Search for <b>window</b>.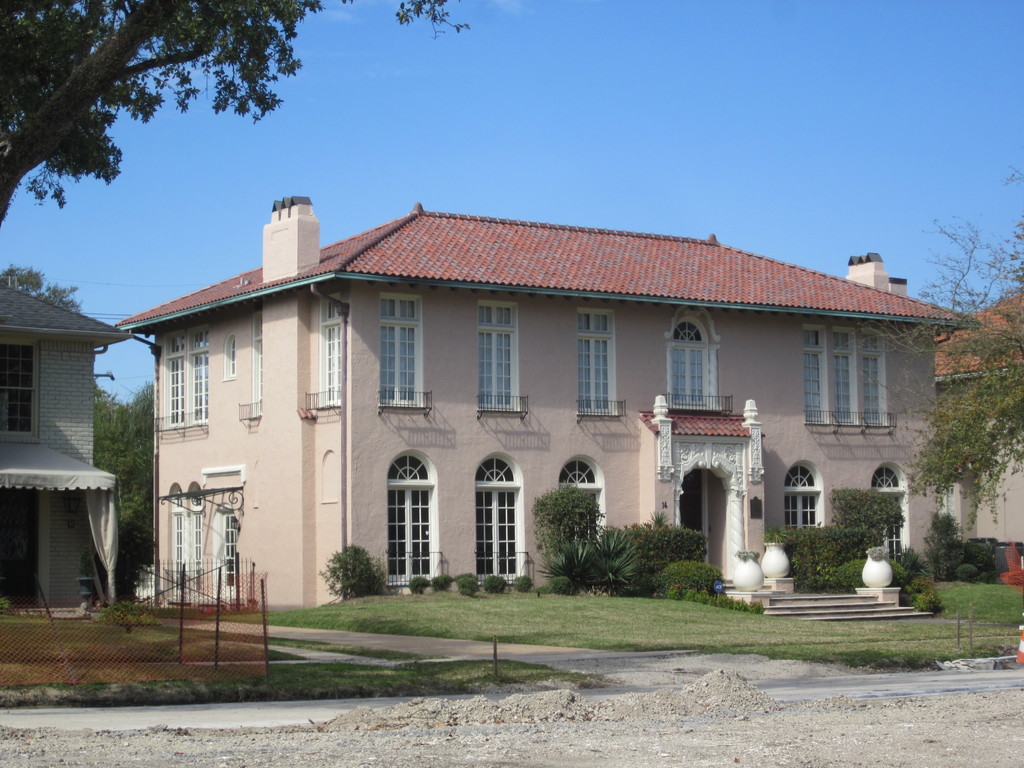
Found at bbox=[250, 311, 263, 420].
